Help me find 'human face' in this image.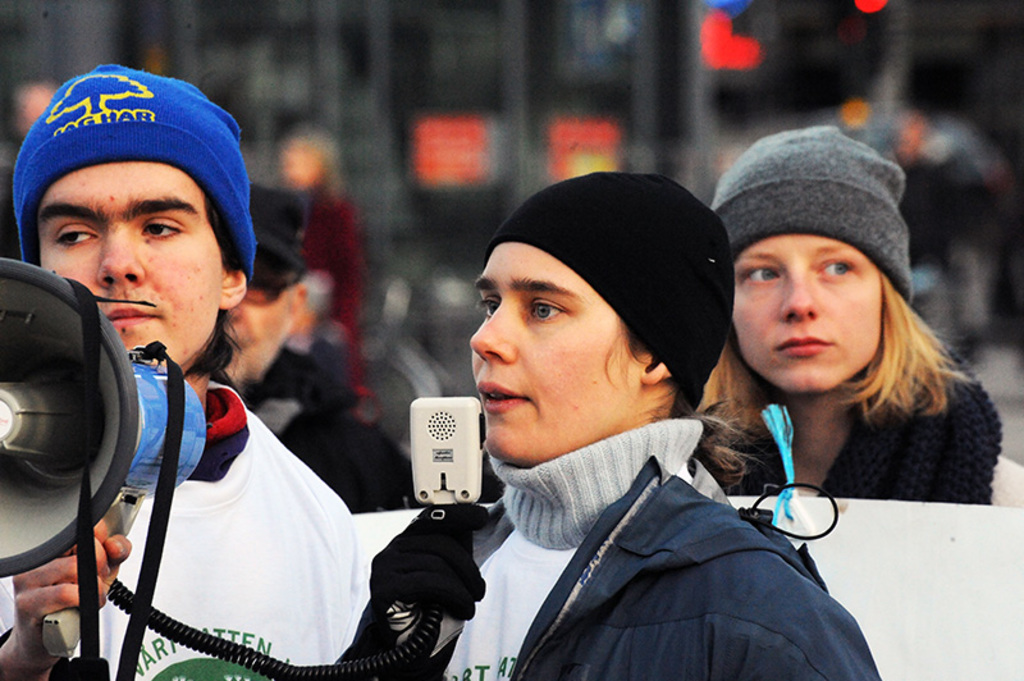
Found it: <bbox>230, 268, 298, 379</bbox>.
